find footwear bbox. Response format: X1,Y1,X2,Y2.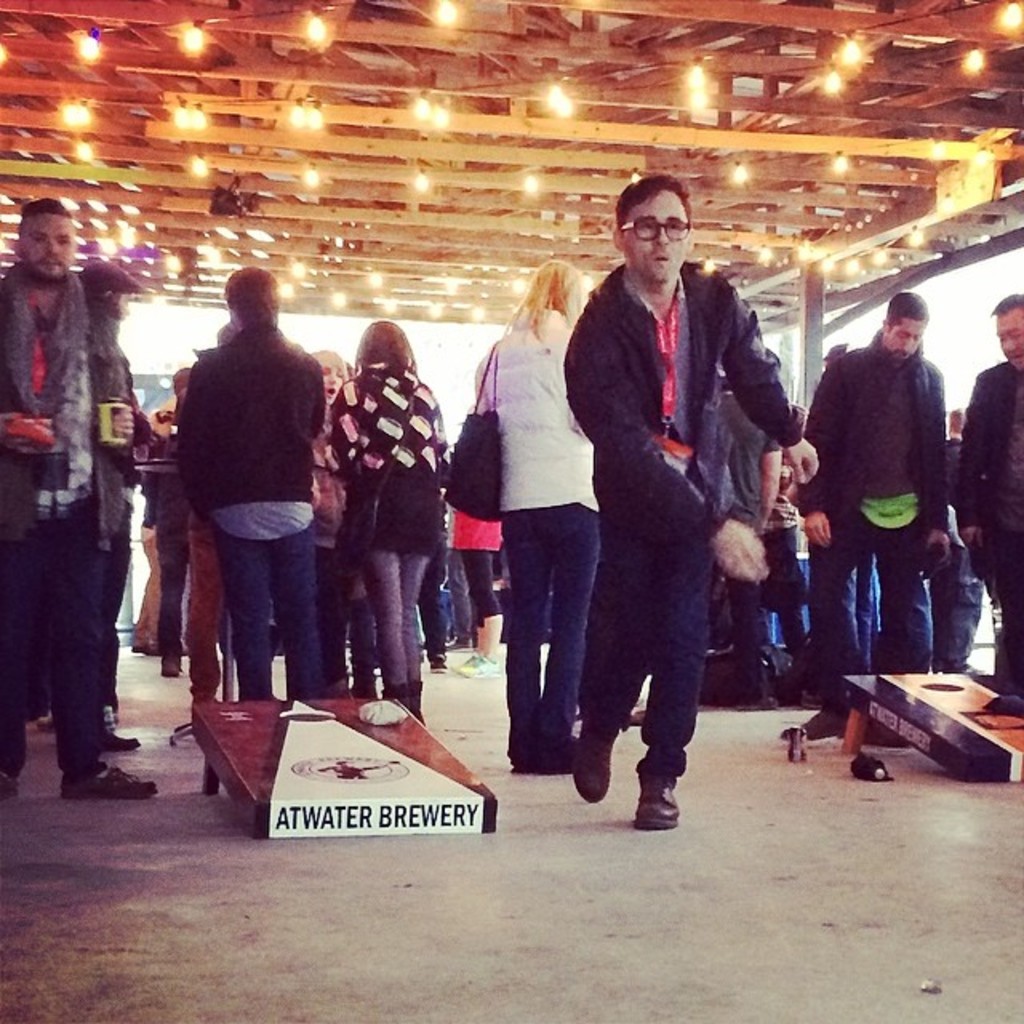
0,758,22,803.
